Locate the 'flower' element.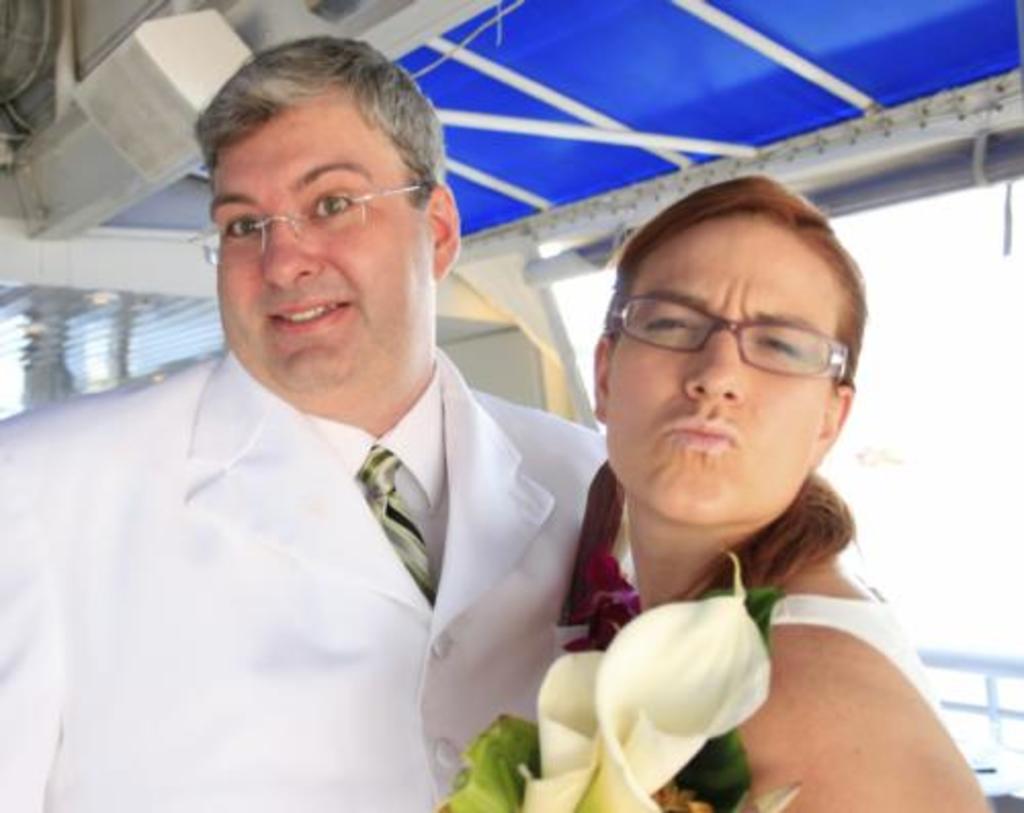
Element bbox: bbox=[588, 545, 776, 811].
